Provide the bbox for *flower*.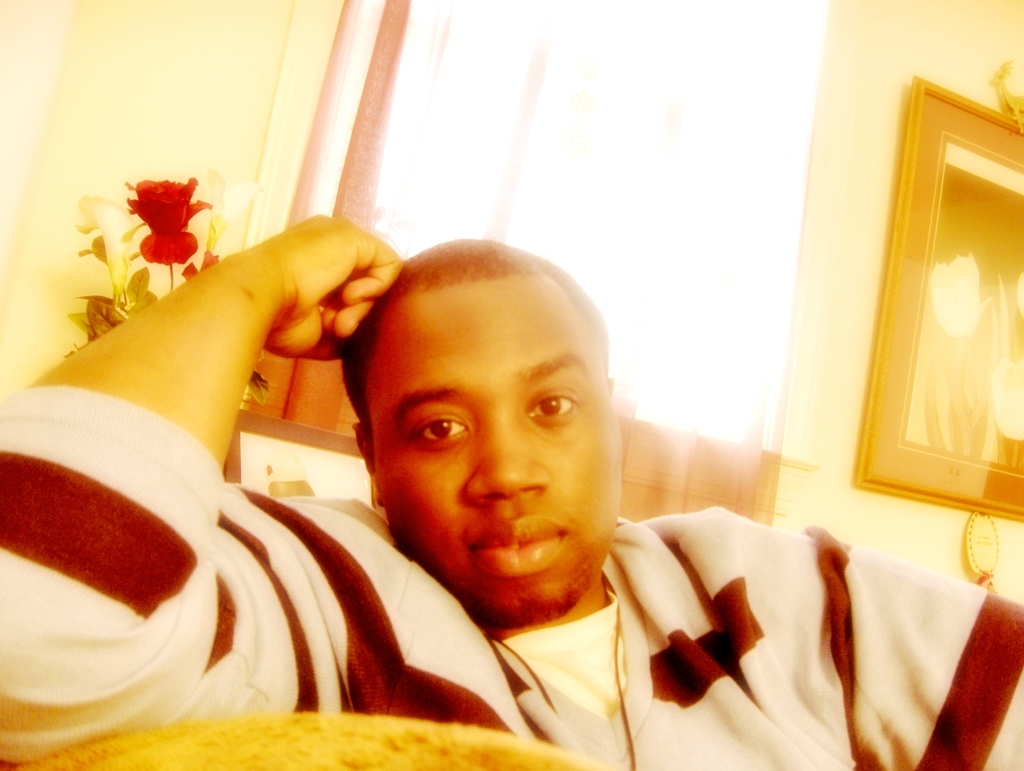
bbox(109, 167, 199, 261).
